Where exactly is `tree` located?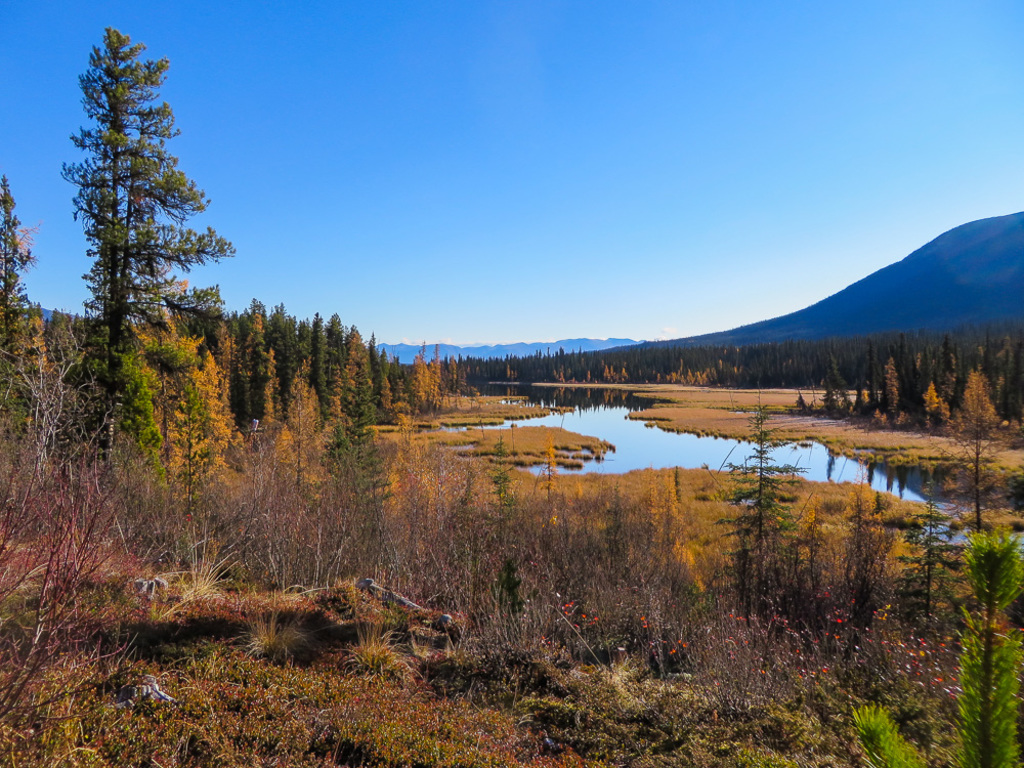
Its bounding box is (366,329,375,402).
